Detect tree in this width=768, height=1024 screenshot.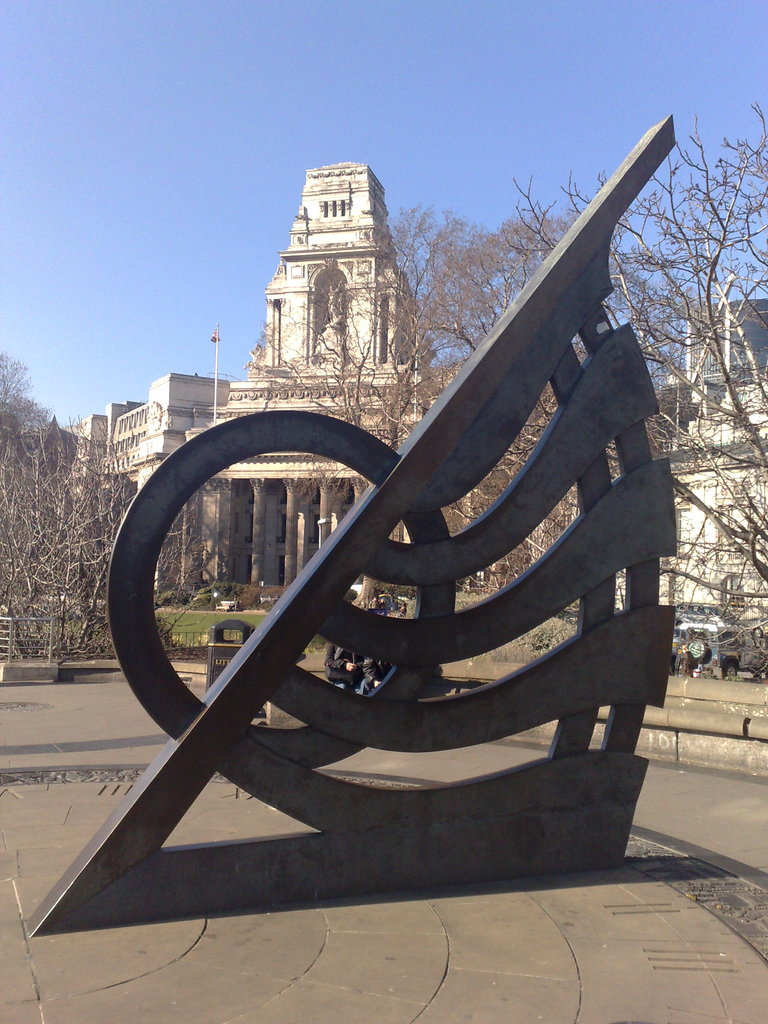
Detection: pyautogui.locateOnScreen(3, 447, 118, 668).
